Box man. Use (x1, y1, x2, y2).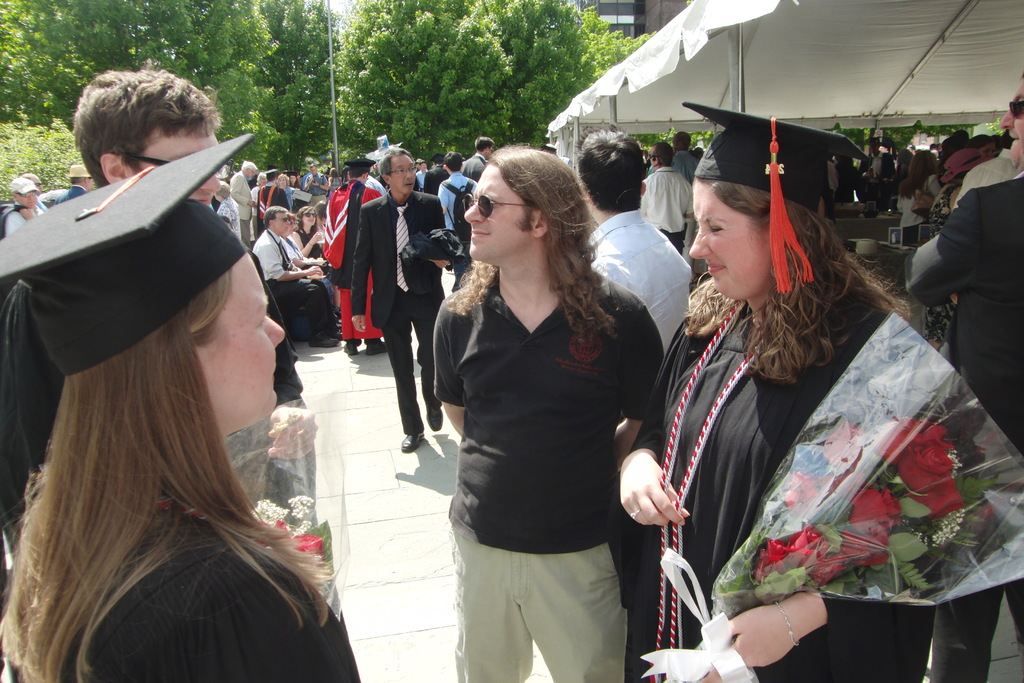
(439, 147, 481, 288).
